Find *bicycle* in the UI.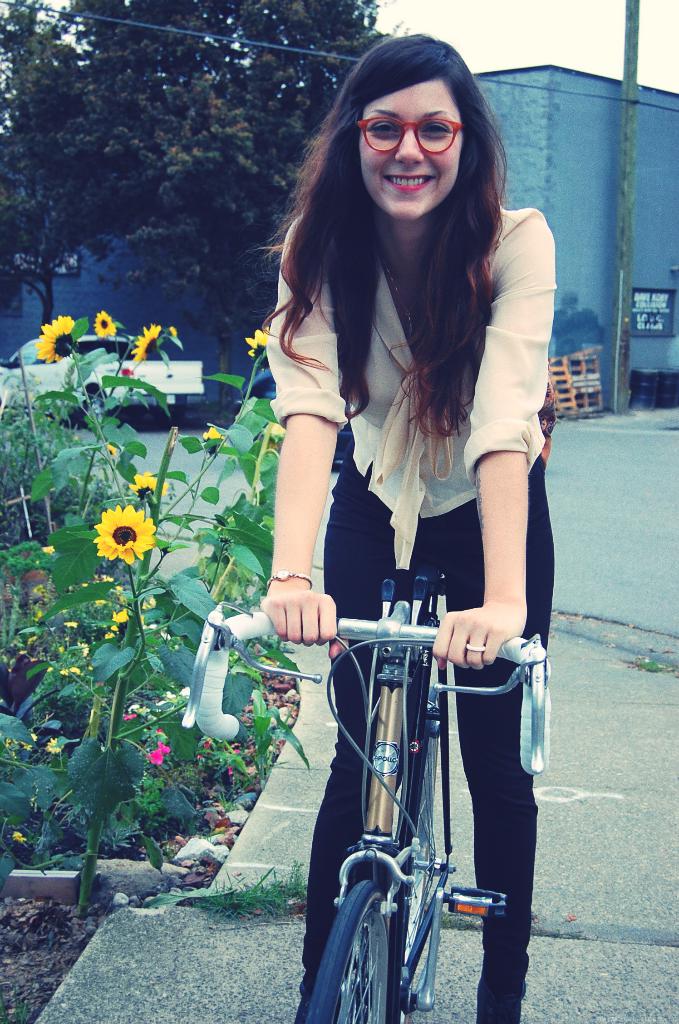
UI element at box(298, 592, 527, 1012).
